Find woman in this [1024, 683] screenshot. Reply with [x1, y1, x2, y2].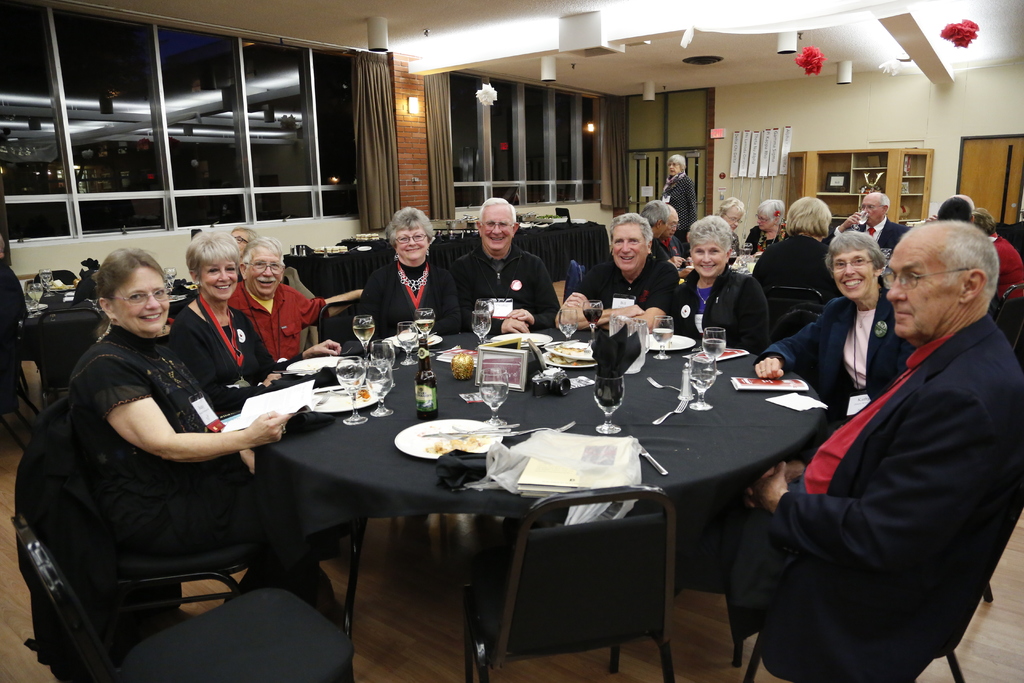
[168, 231, 344, 562].
